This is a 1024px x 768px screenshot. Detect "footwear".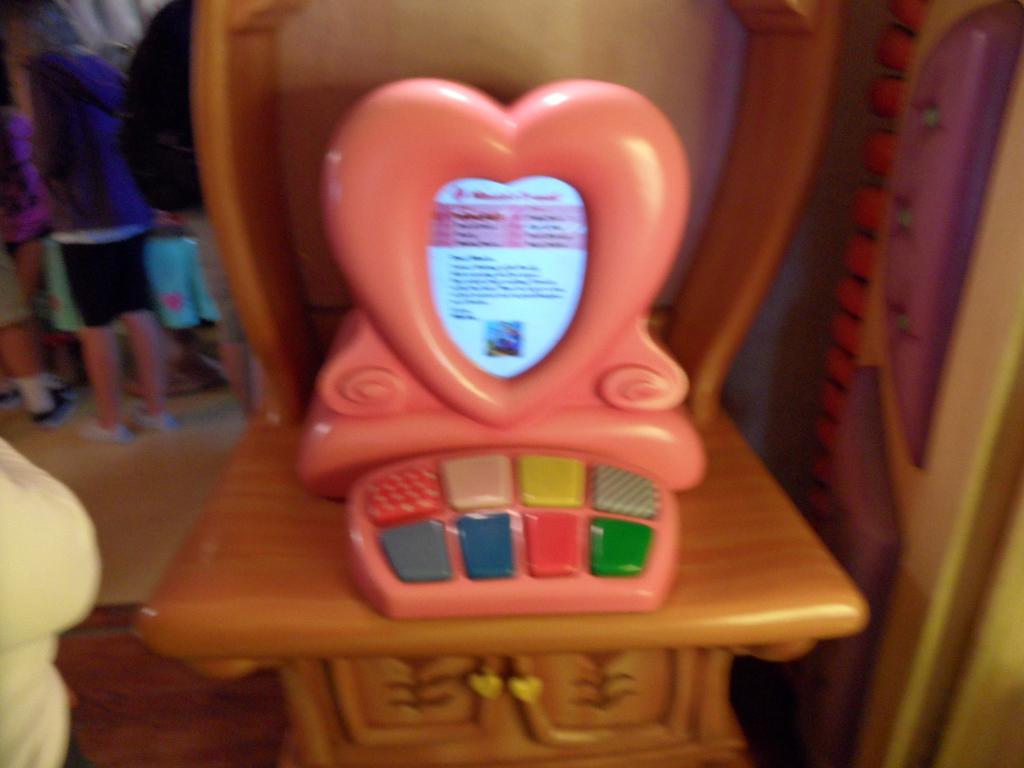
0/366/52/410.
